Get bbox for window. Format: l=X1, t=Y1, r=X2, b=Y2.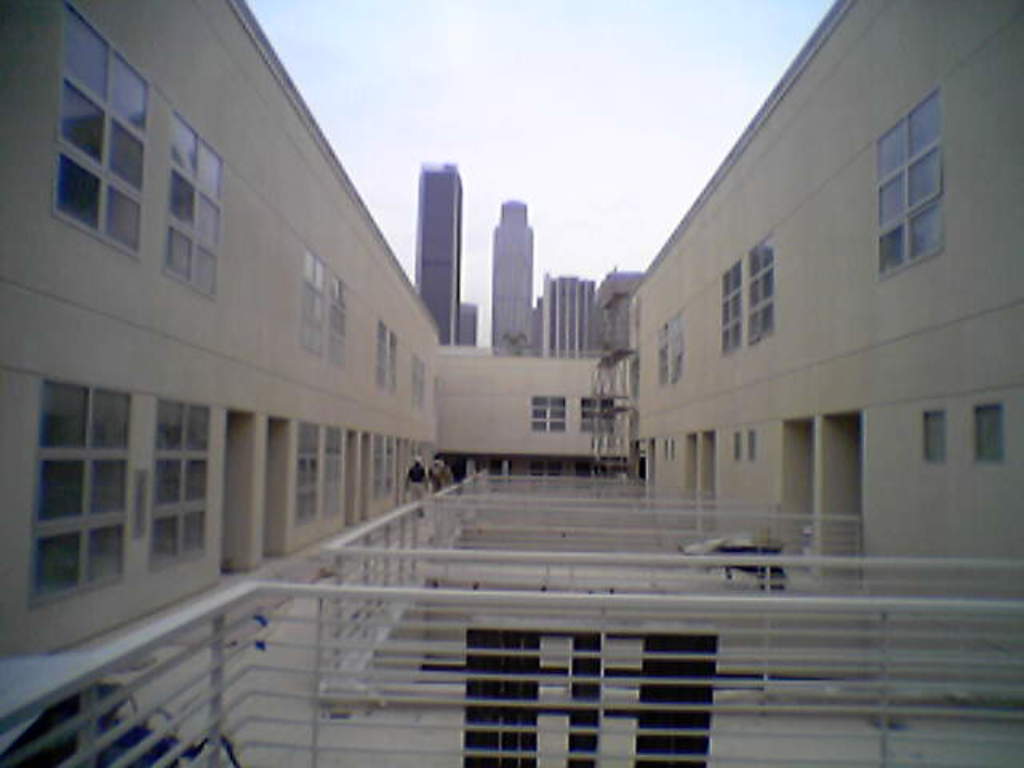
l=296, t=422, r=320, b=530.
